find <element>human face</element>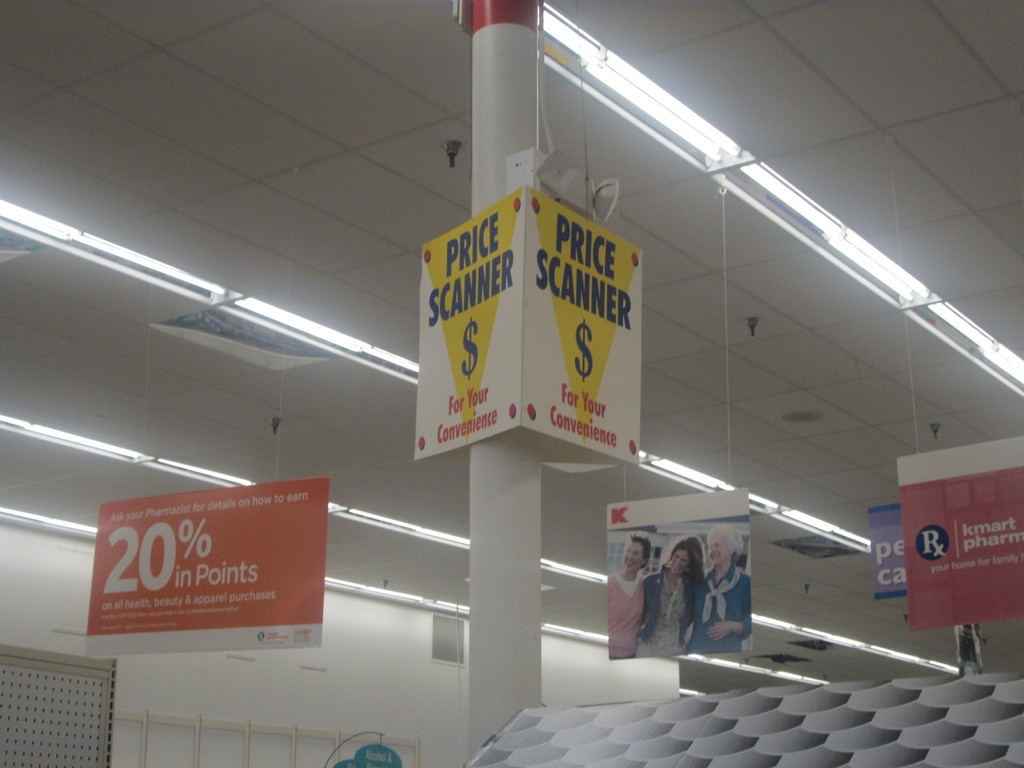
BBox(671, 544, 692, 573)
